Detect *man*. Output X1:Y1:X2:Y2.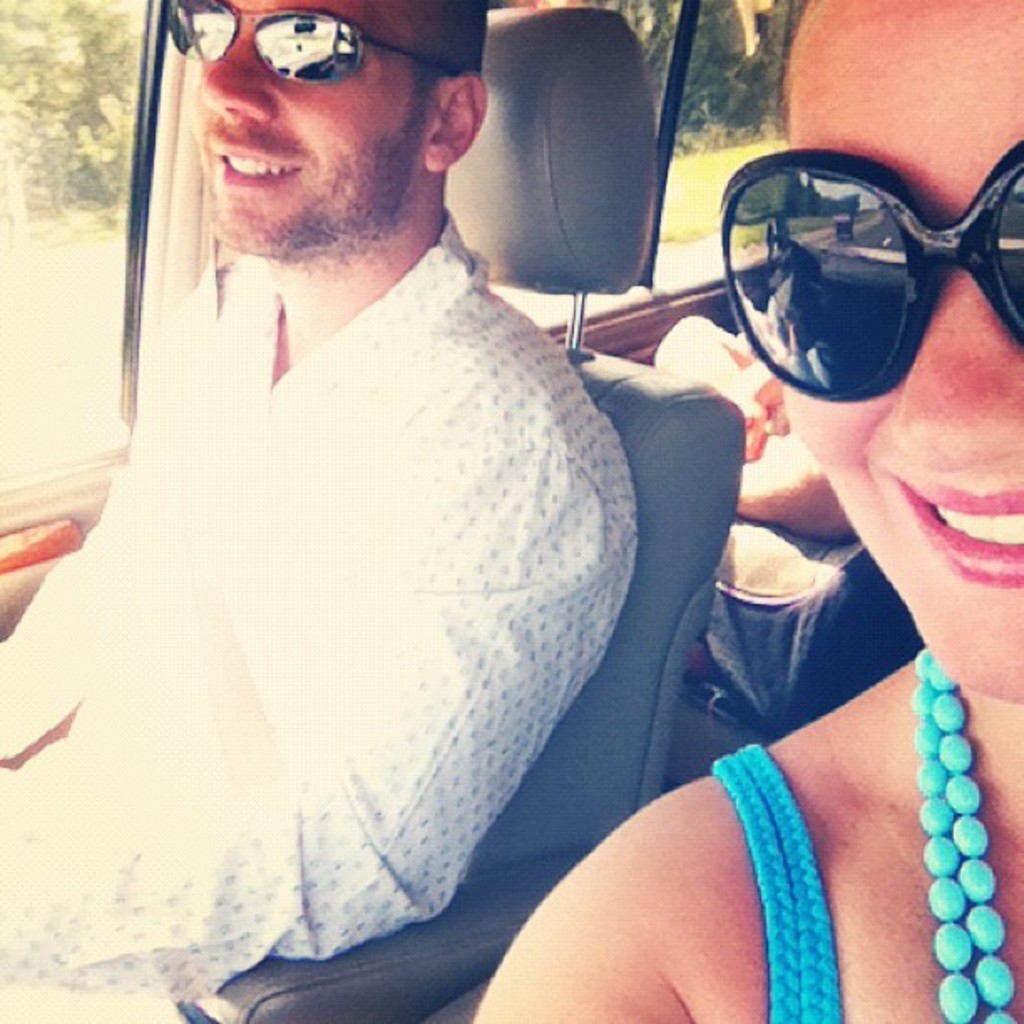
35:0:723:1002.
